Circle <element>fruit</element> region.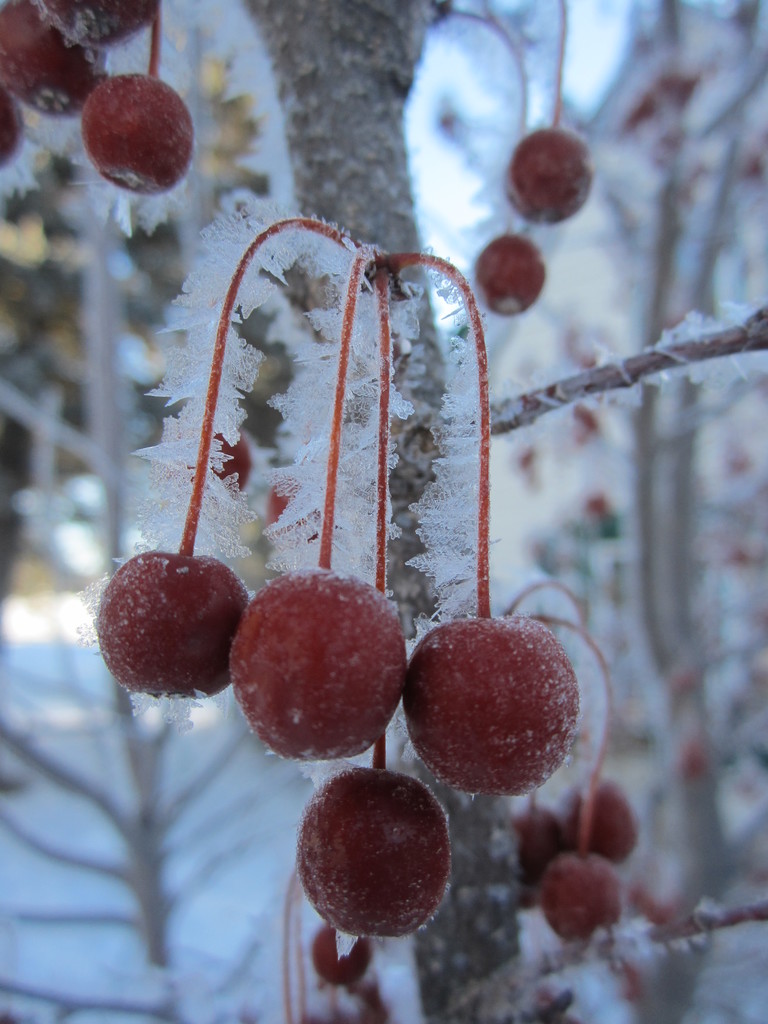
Region: locate(93, 552, 252, 707).
